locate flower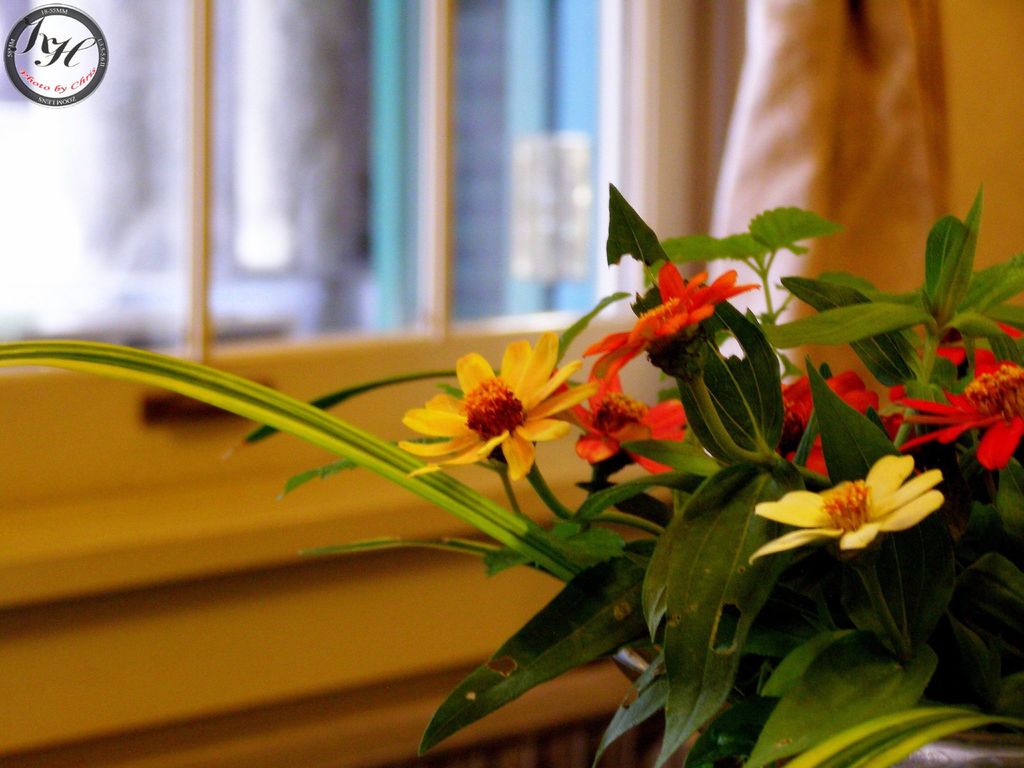
<region>747, 455, 943, 567</region>
